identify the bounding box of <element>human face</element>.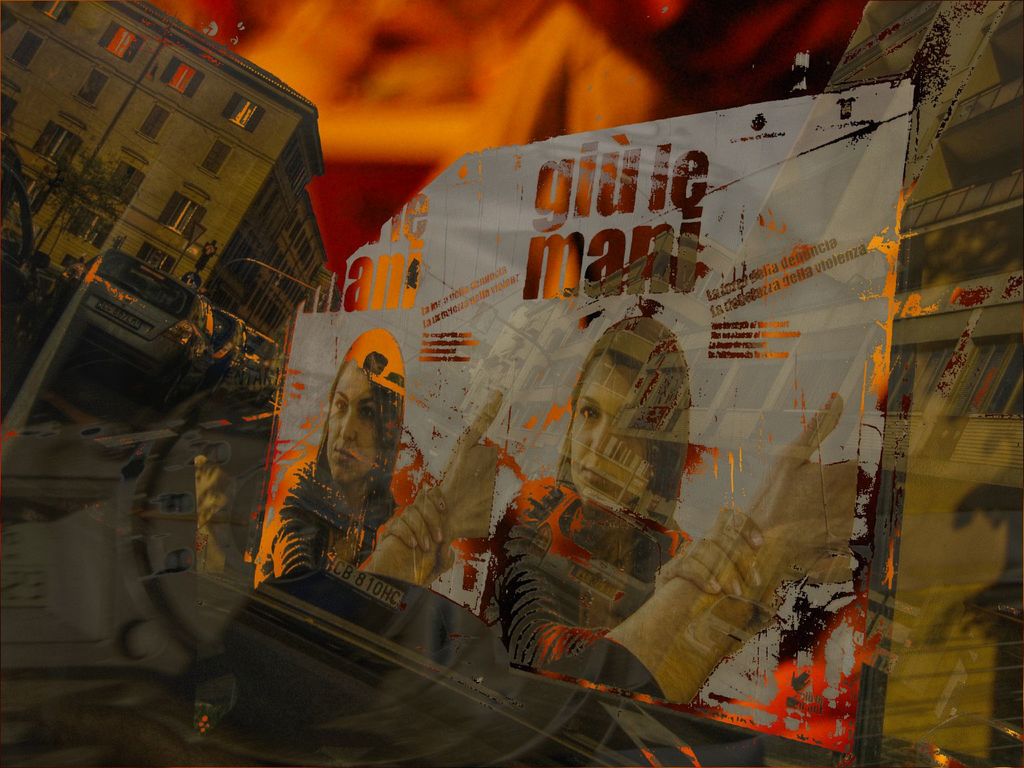
[x1=324, y1=365, x2=371, y2=482].
